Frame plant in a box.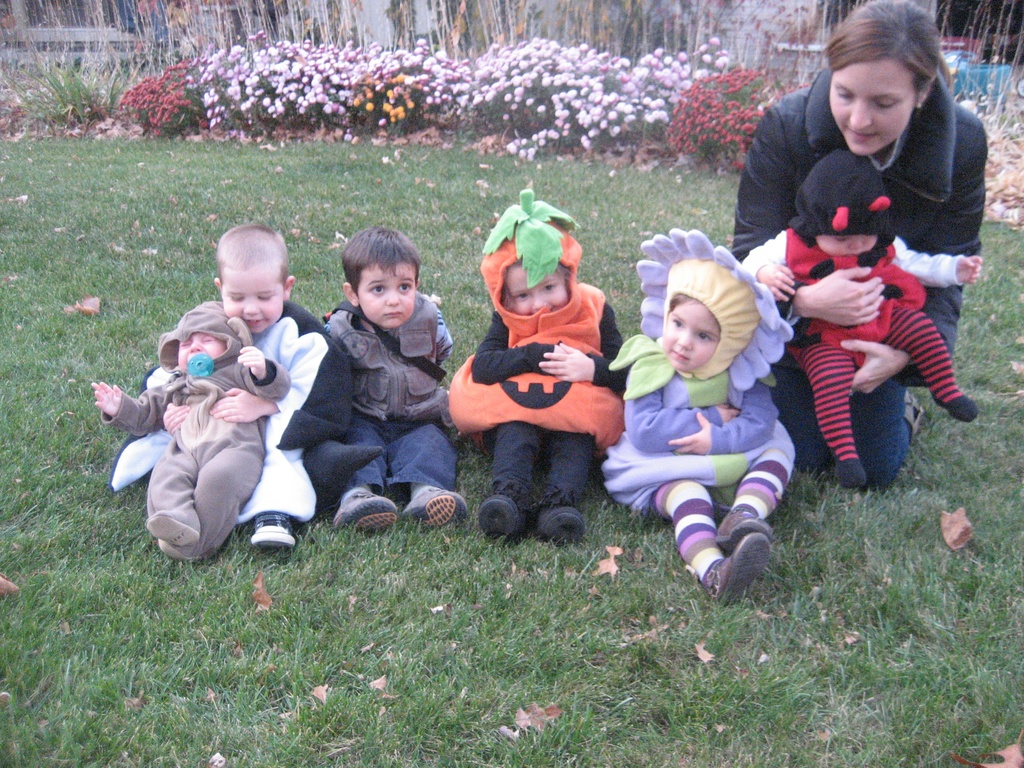
[x1=120, y1=58, x2=220, y2=132].
